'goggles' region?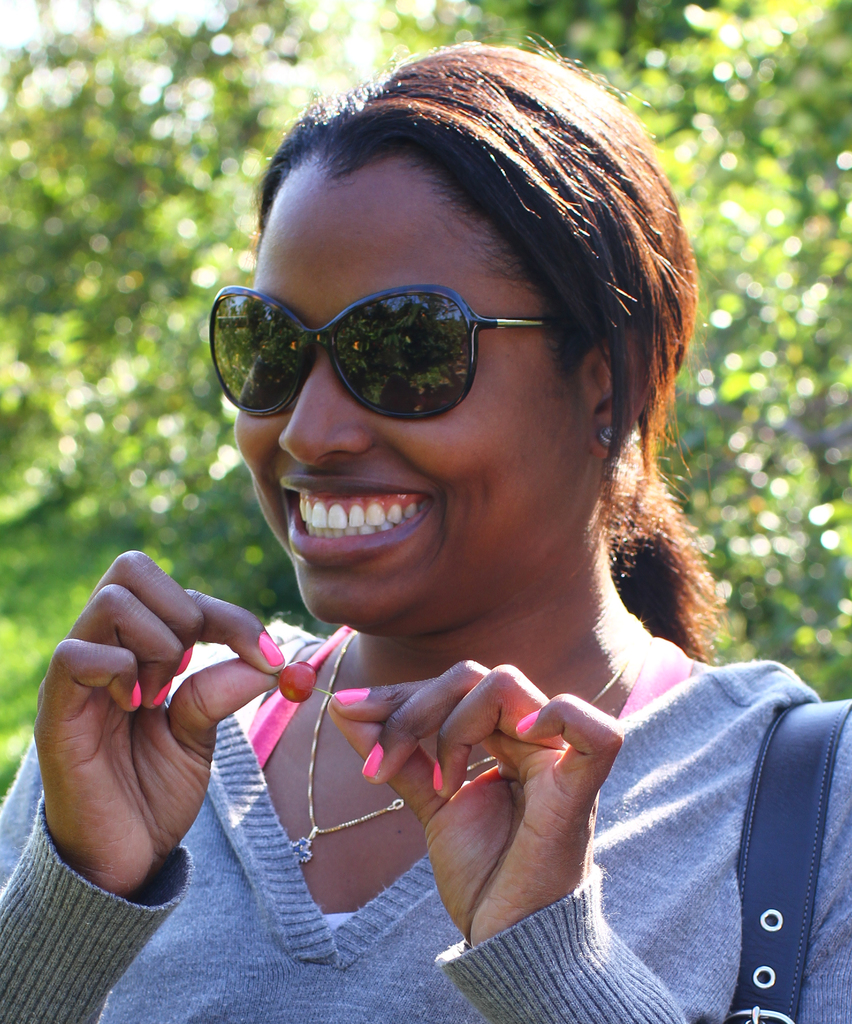
locate(195, 256, 598, 419)
